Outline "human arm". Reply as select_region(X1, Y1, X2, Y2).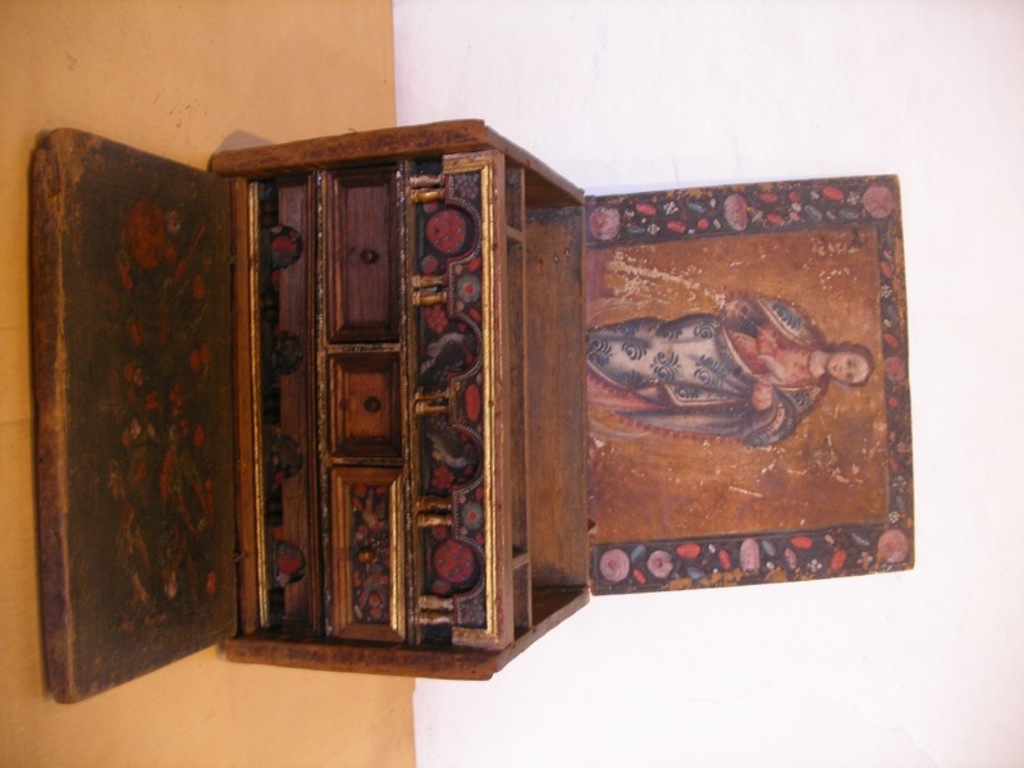
select_region(749, 372, 796, 452).
